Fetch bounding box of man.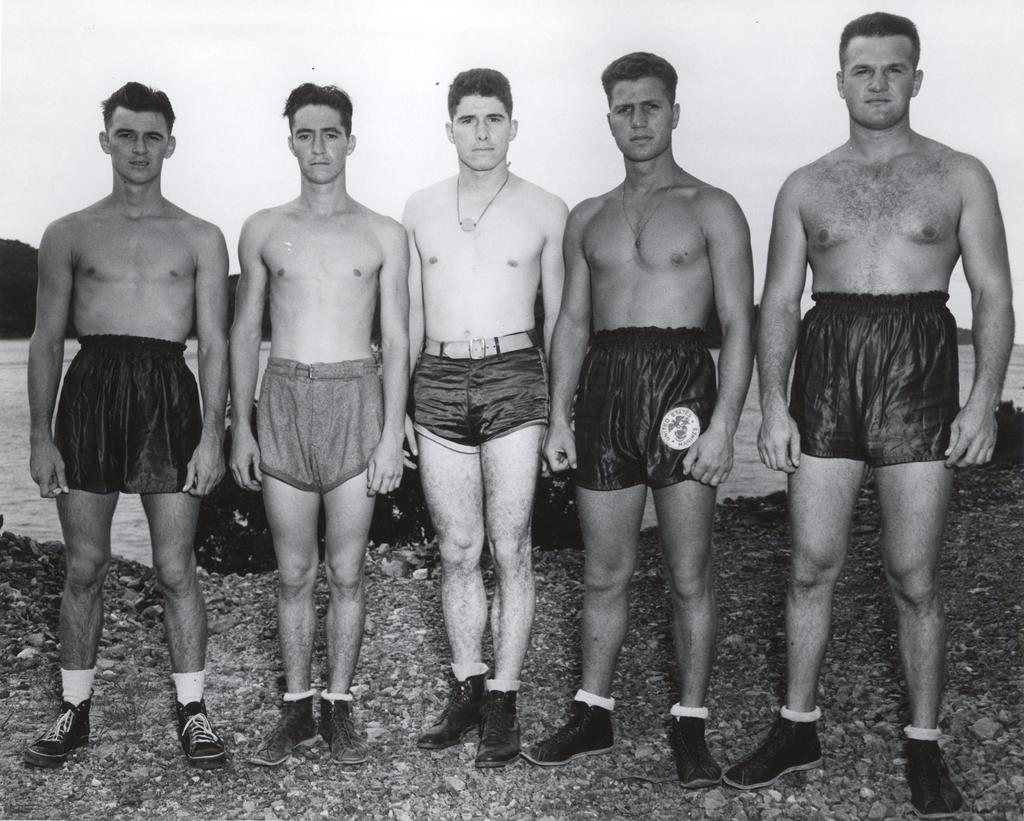
Bbox: select_region(723, 10, 1017, 820).
